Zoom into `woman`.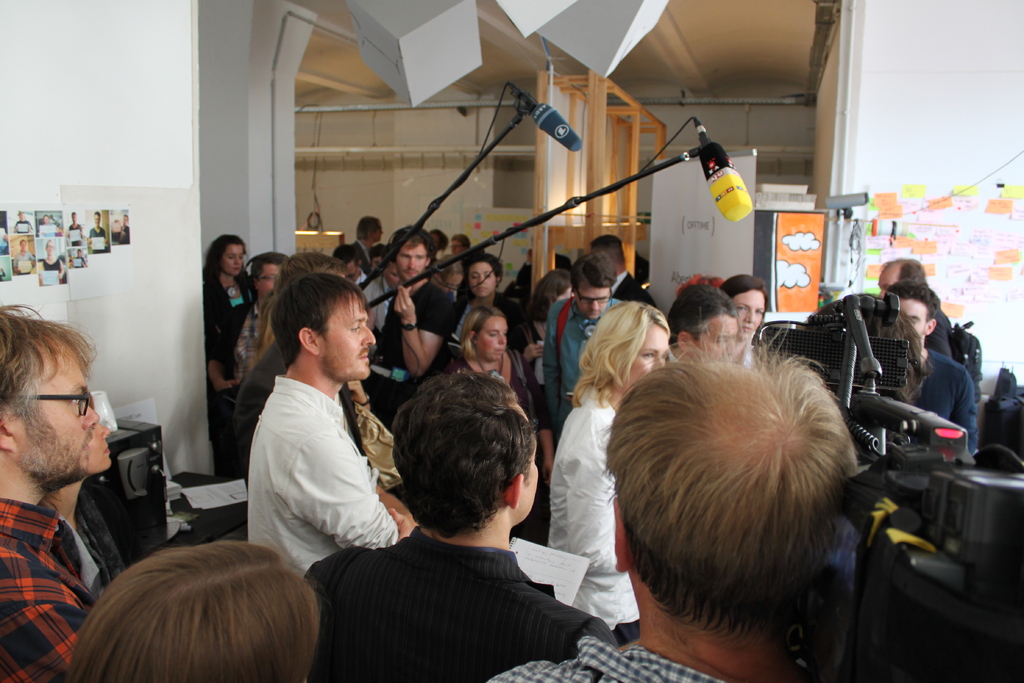
Zoom target: l=445, t=305, r=554, b=481.
